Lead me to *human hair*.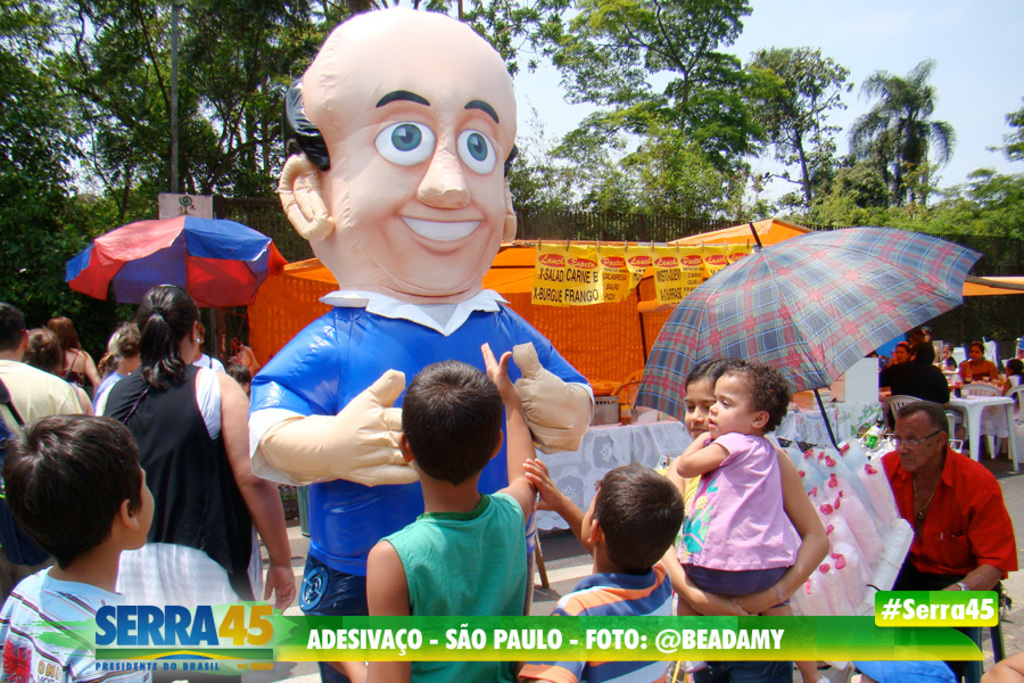
Lead to bbox=[0, 306, 39, 354].
